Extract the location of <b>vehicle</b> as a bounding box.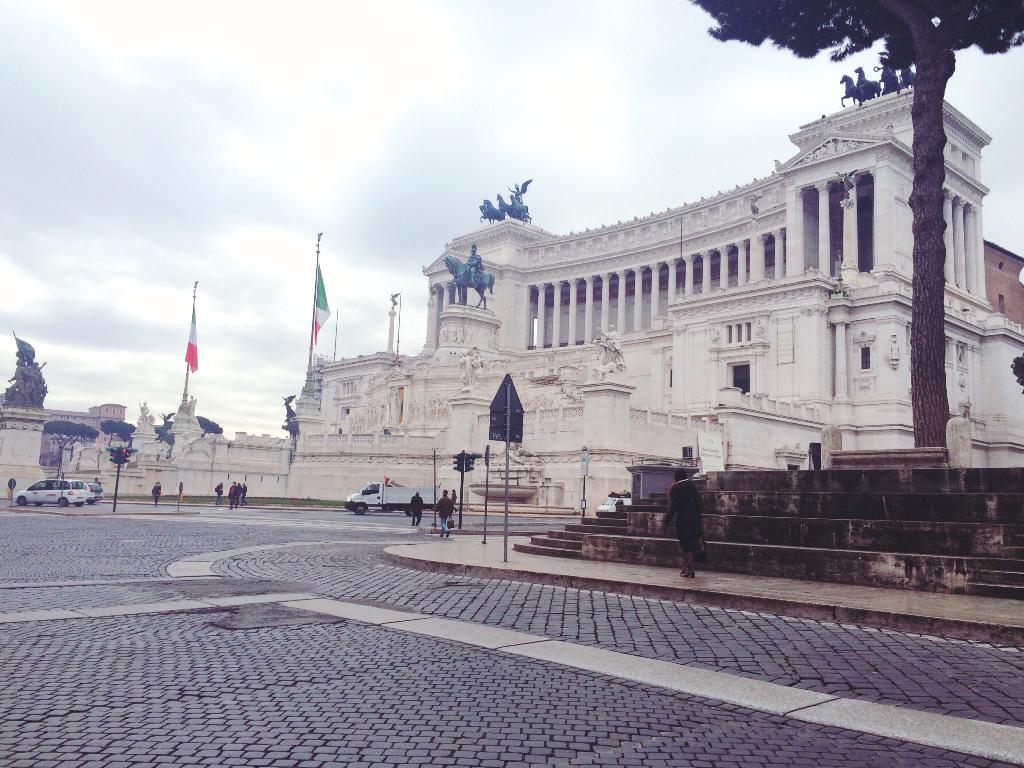
(left=84, top=478, right=103, bottom=505).
